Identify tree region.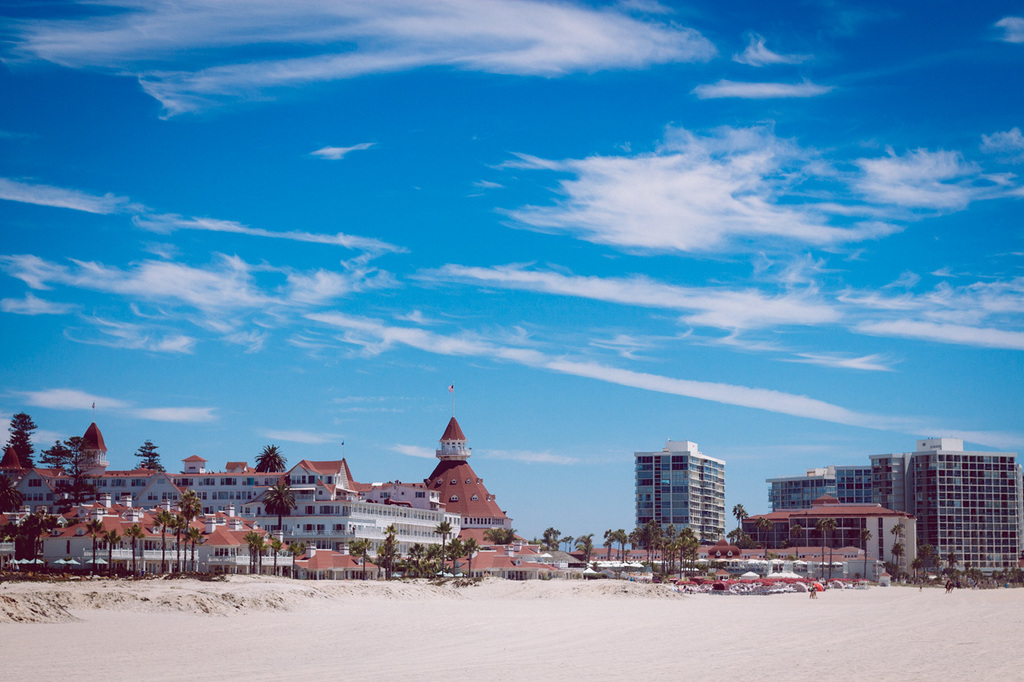
Region: [789,524,803,571].
